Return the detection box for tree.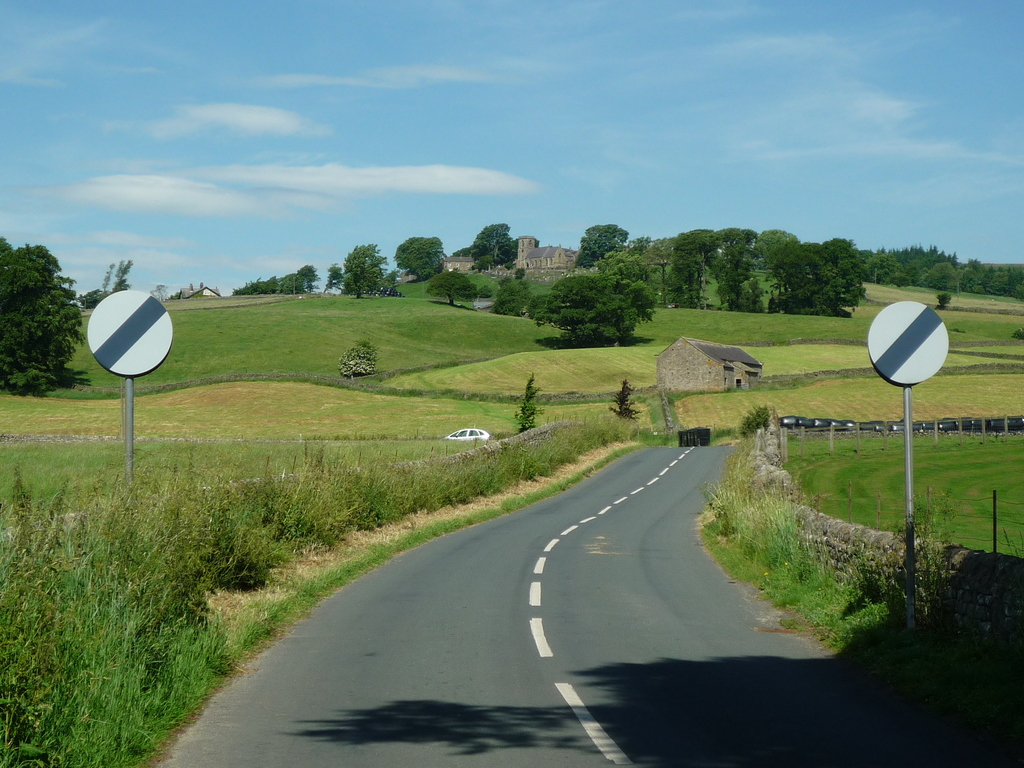
box=[995, 269, 1023, 298].
